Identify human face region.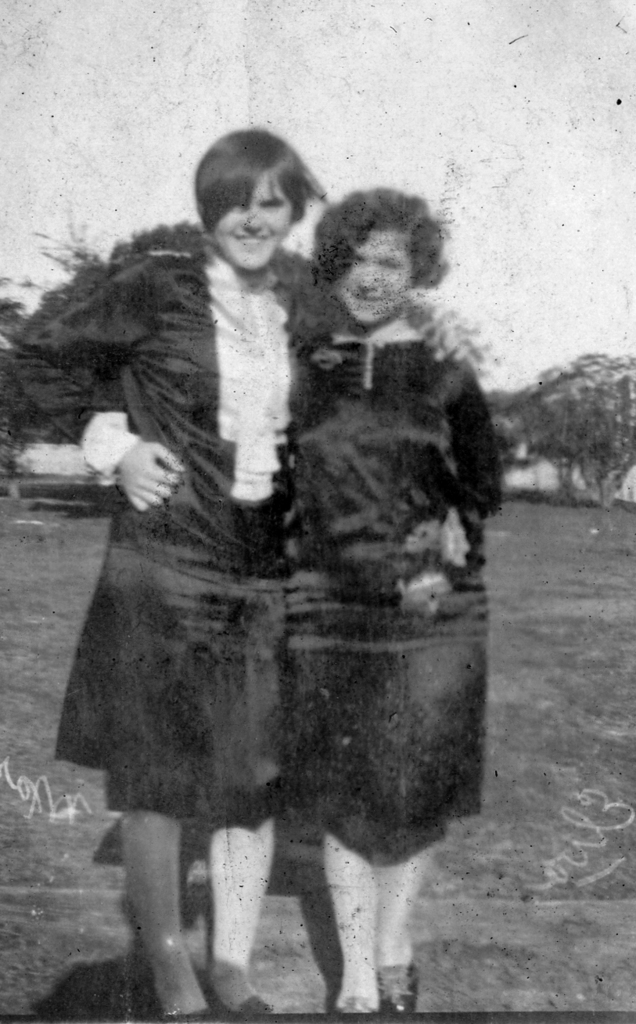
Region: (x1=333, y1=230, x2=415, y2=335).
